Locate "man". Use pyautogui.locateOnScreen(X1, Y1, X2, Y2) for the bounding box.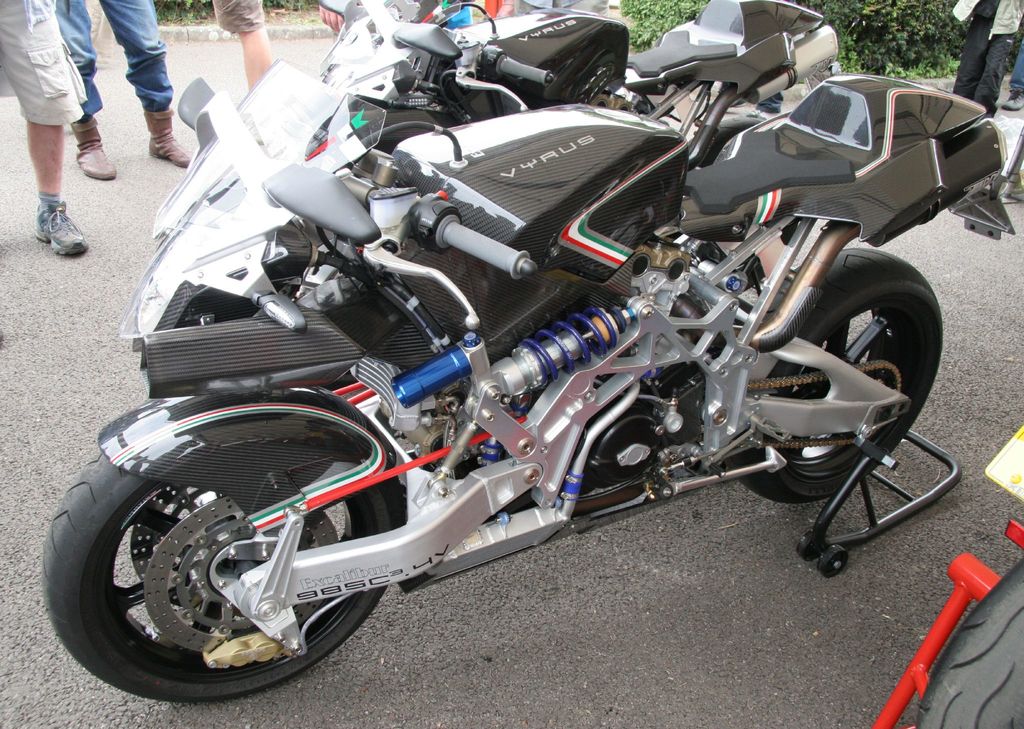
pyautogui.locateOnScreen(948, 7, 1014, 102).
